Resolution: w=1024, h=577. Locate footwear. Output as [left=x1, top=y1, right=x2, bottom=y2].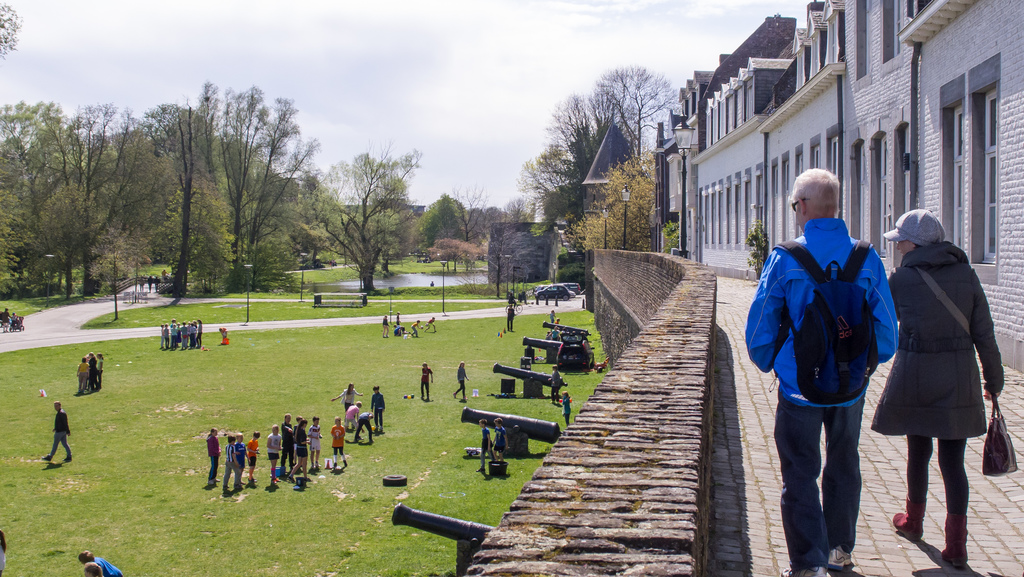
[left=825, top=544, right=852, bottom=574].
